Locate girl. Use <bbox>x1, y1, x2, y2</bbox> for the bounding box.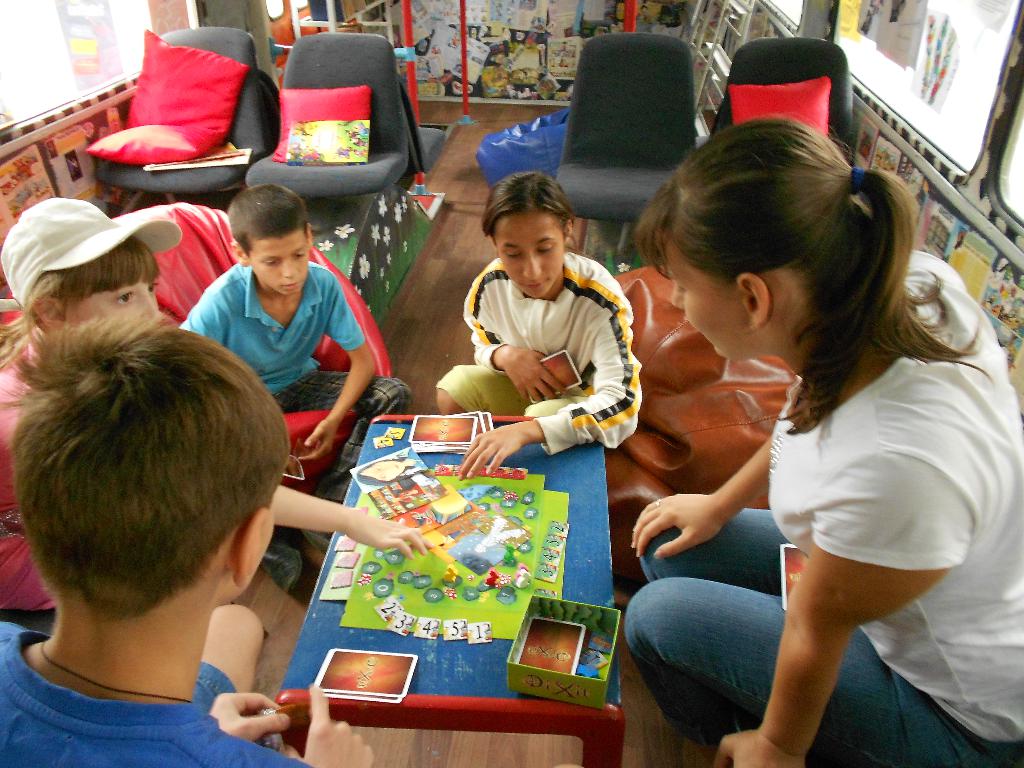
<bbox>623, 118, 1023, 767</bbox>.
